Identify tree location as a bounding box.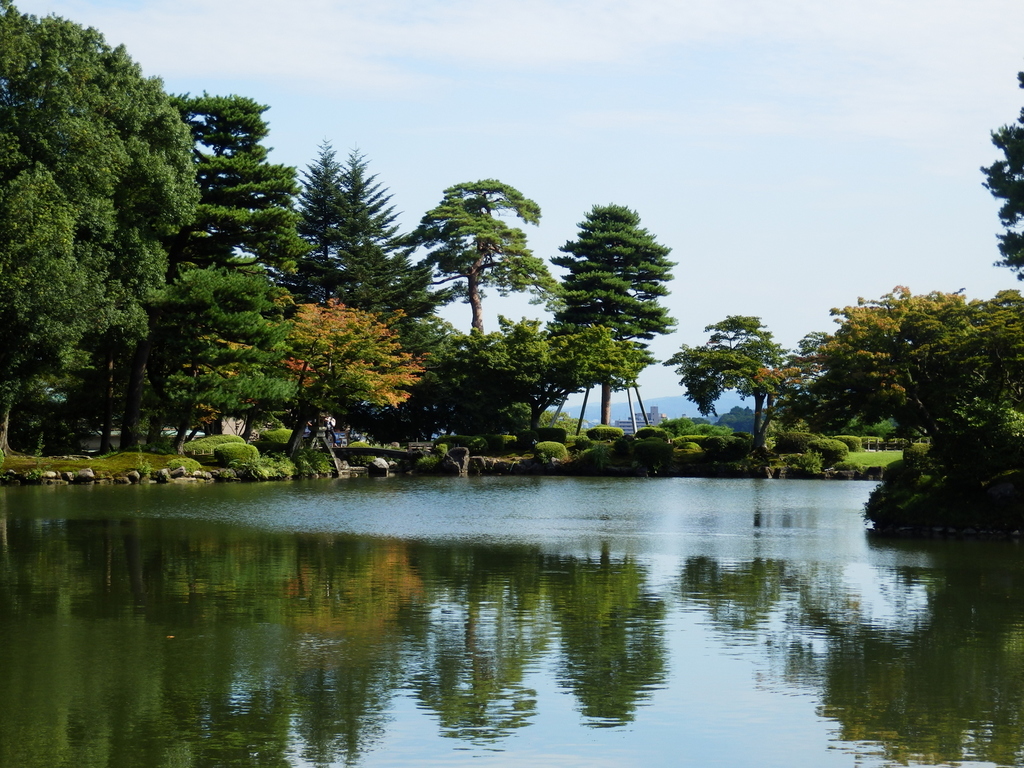
bbox=(677, 304, 793, 444).
